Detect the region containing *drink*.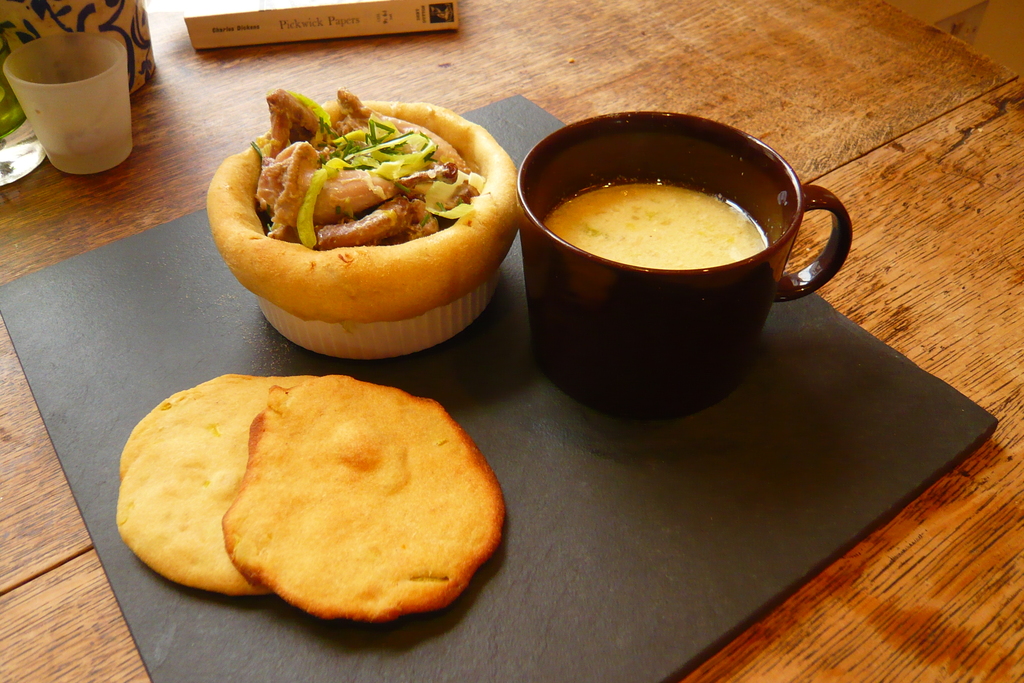
region(509, 106, 846, 443).
